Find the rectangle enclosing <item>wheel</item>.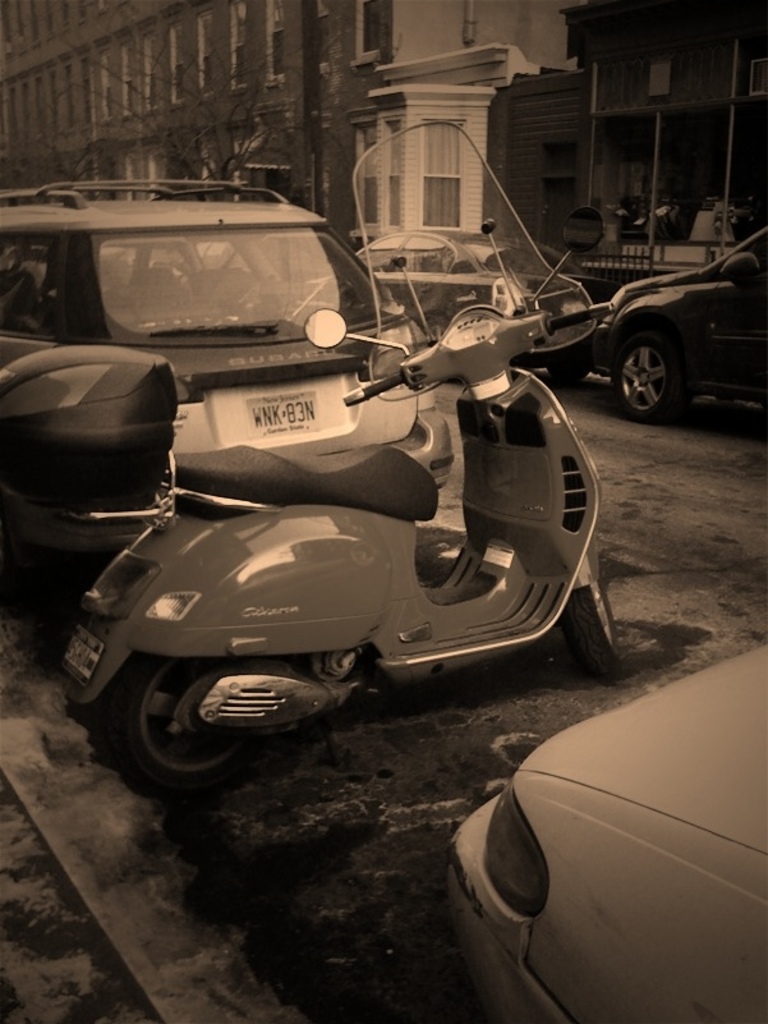
bbox=[104, 639, 282, 799].
